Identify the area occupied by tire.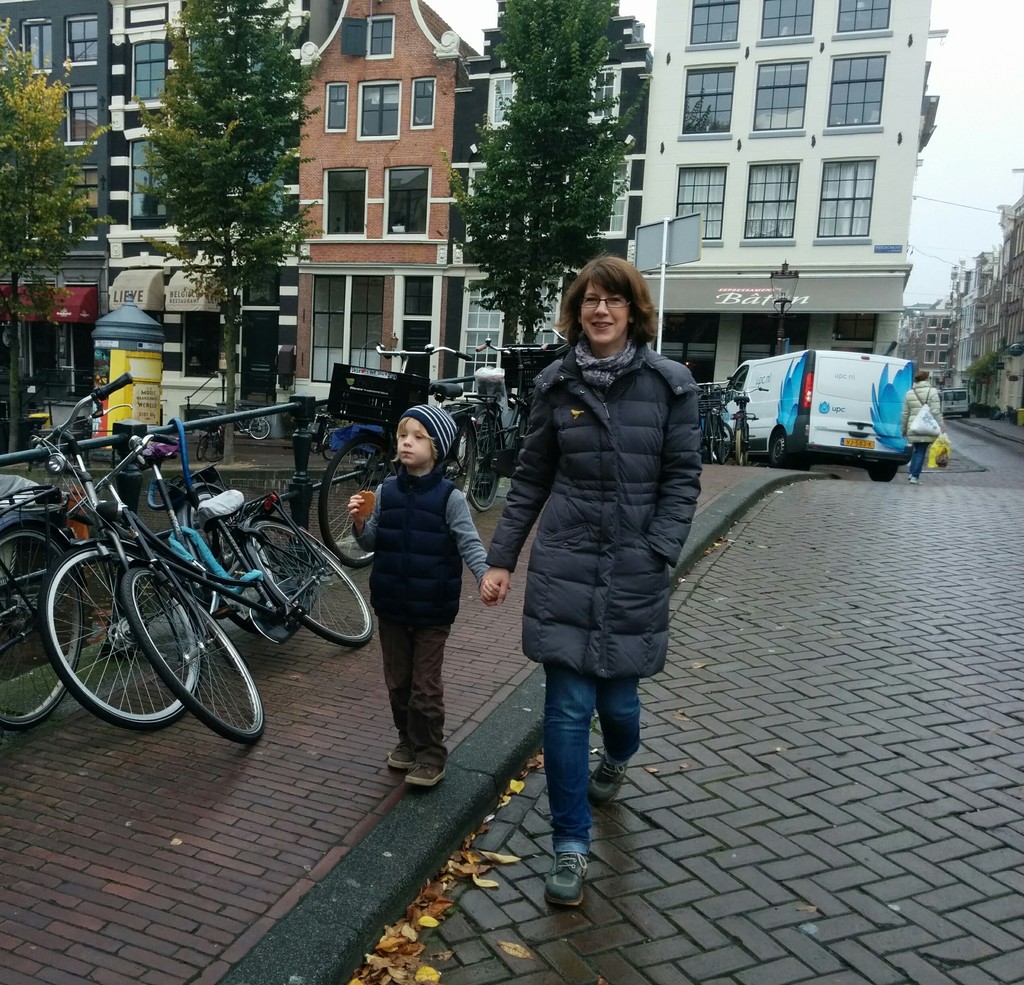
Area: detection(0, 529, 79, 717).
